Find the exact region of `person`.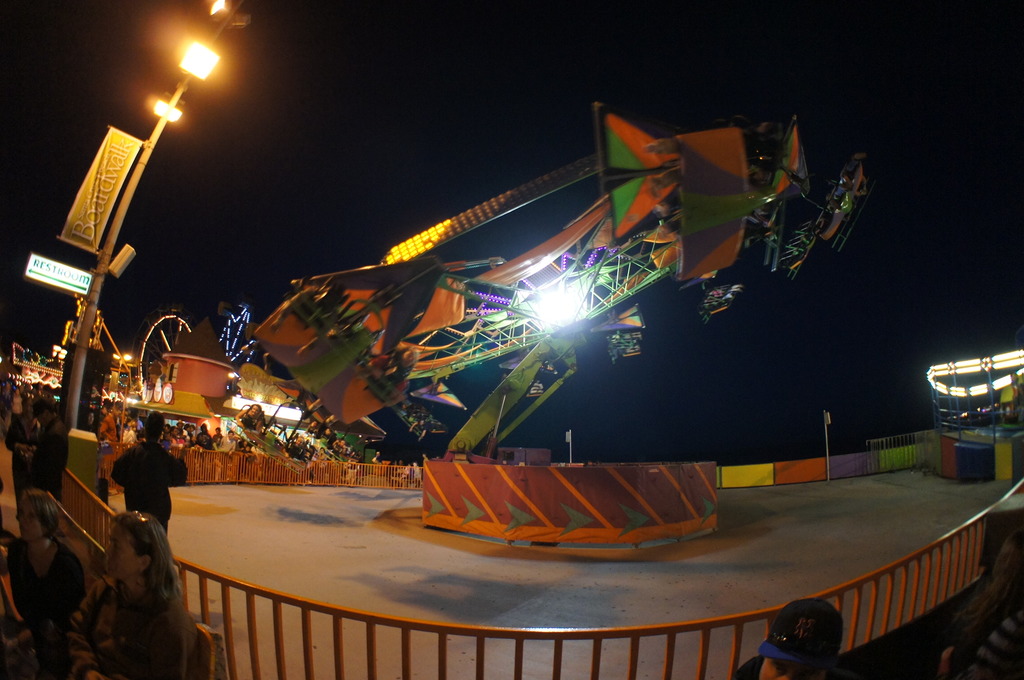
Exact region: {"x1": 97, "y1": 433, "x2": 173, "y2": 576}.
